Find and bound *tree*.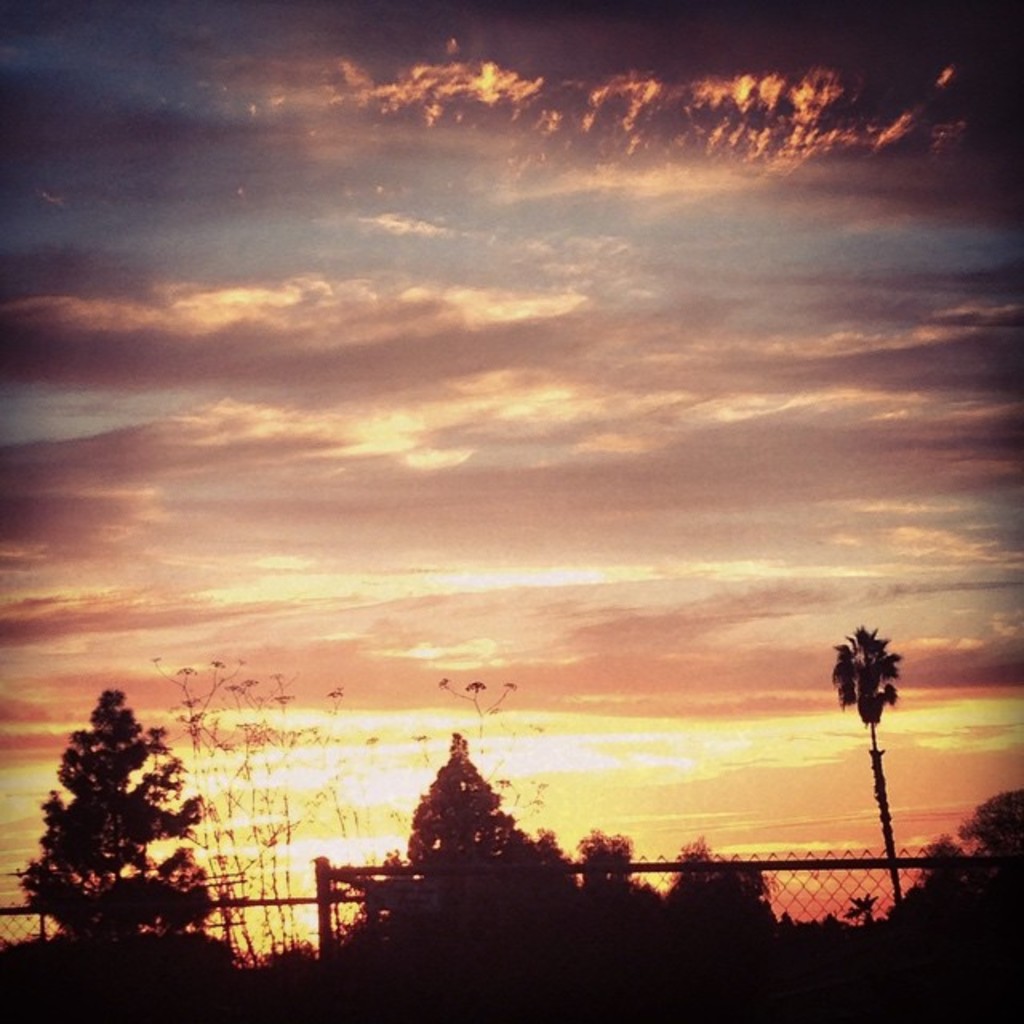
Bound: (x1=427, y1=667, x2=550, y2=821).
